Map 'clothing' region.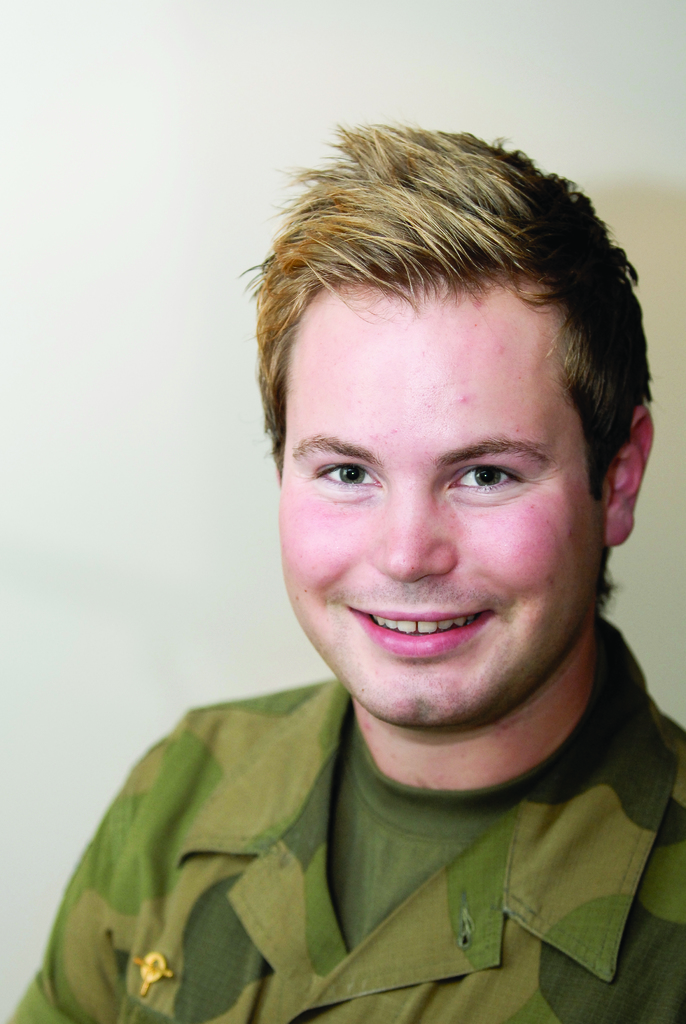
Mapped to [left=76, top=671, right=685, bottom=1016].
